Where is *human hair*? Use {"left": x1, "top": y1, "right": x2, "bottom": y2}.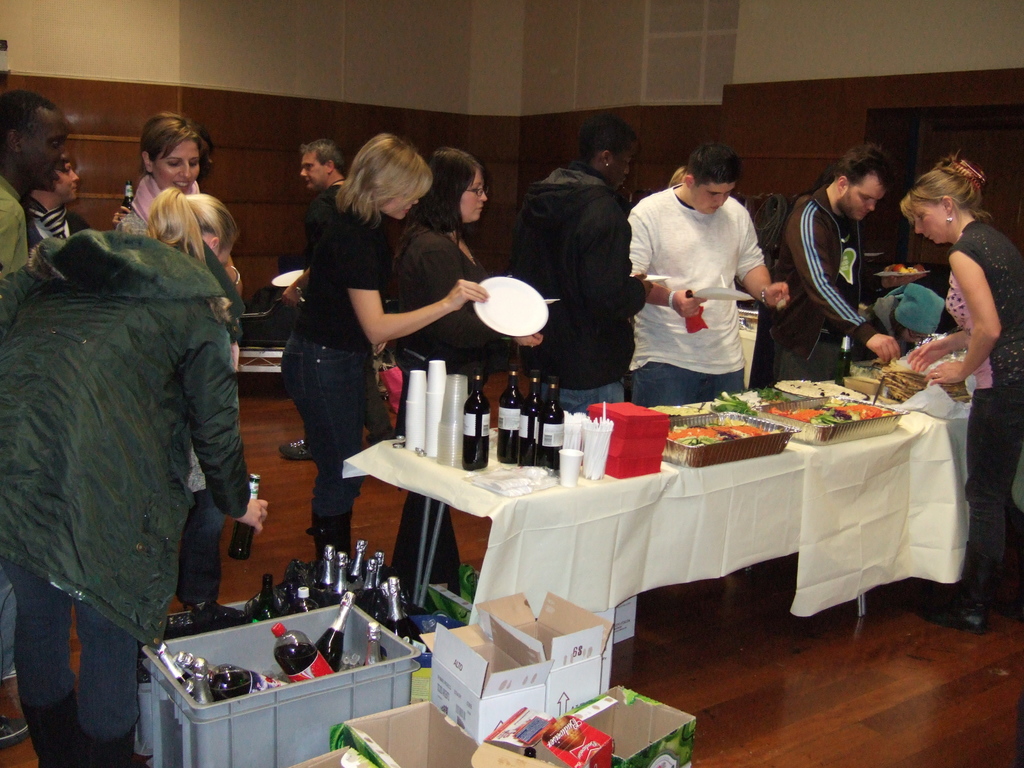
{"left": 833, "top": 140, "right": 898, "bottom": 193}.
